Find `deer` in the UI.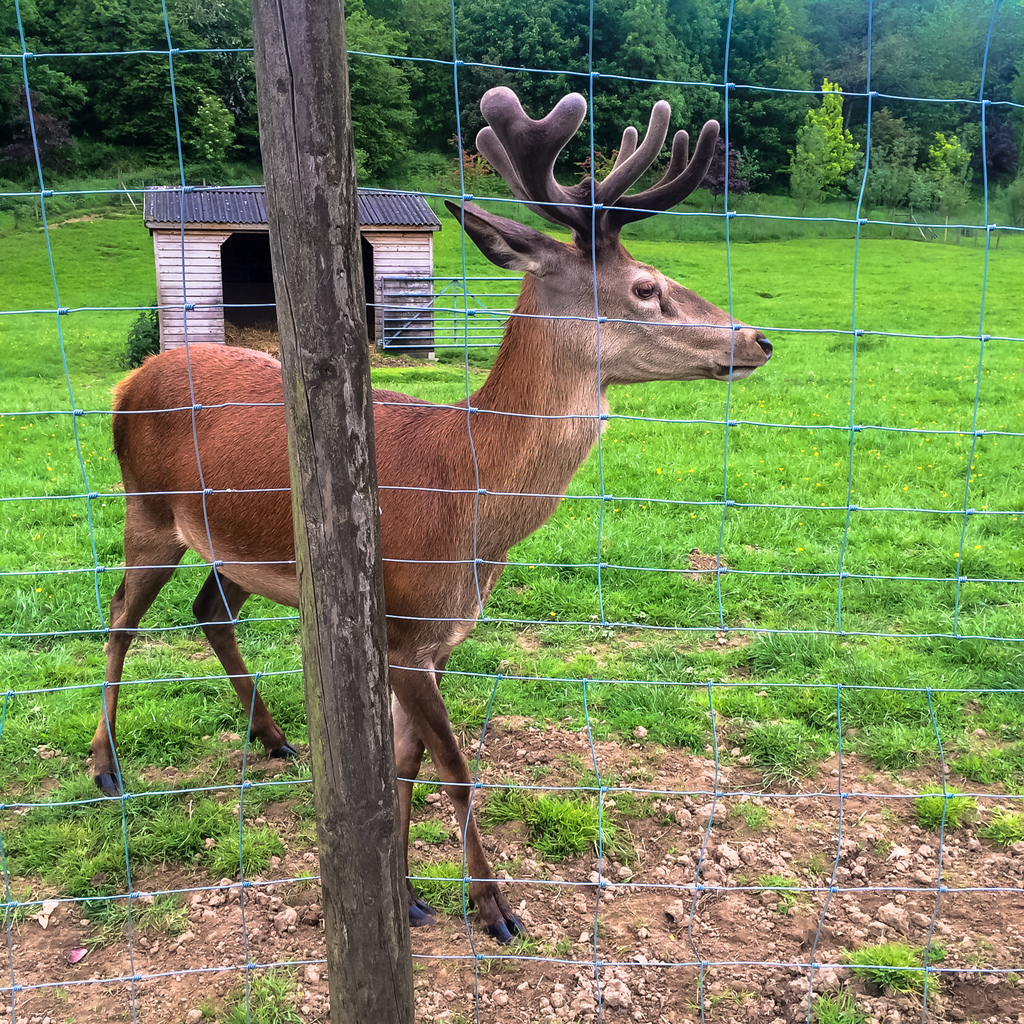
UI element at <bbox>82, 80, 774, 949</bbox>.
